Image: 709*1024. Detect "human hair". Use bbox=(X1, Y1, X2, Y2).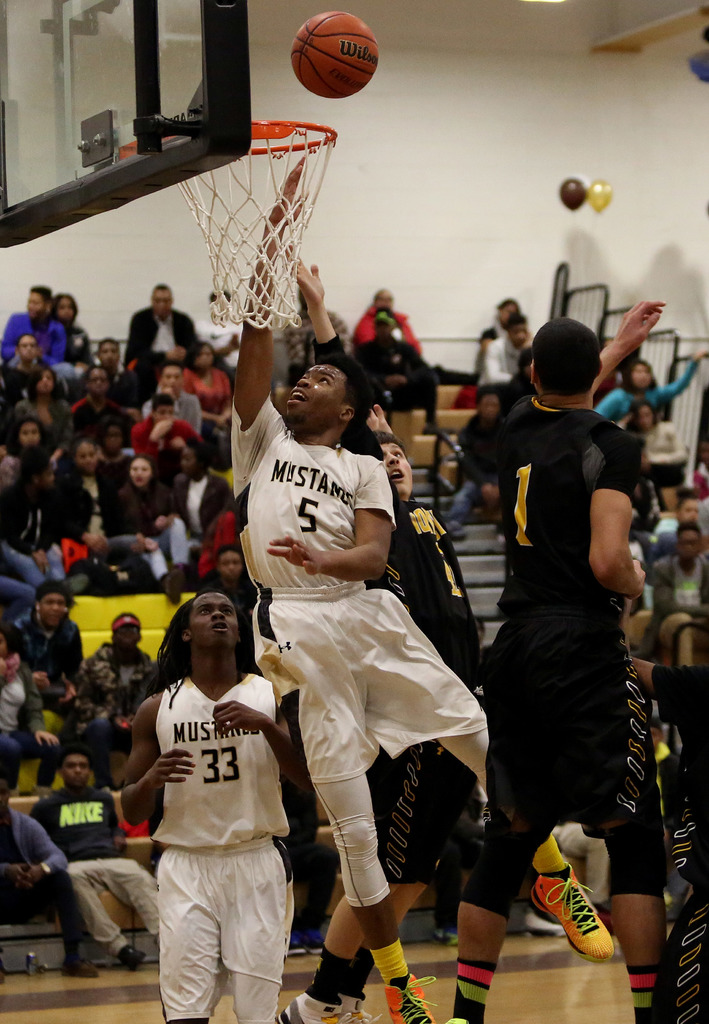
bbox=(111, 611, 140, 646).
